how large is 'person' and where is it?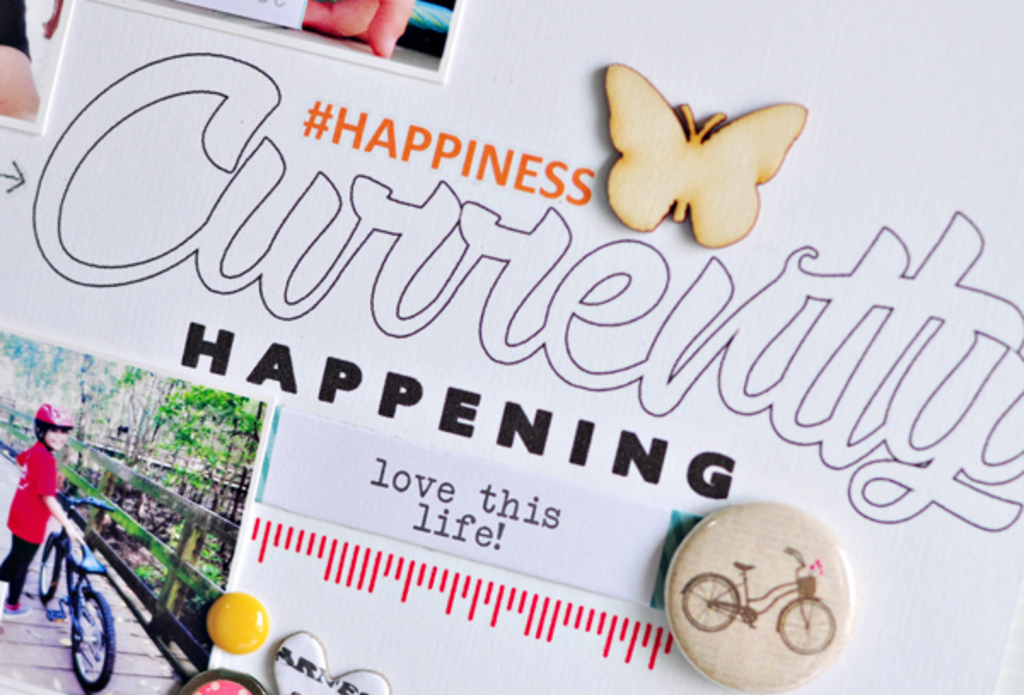
Bounding box: bbox=[0, 396, 79, 628].
